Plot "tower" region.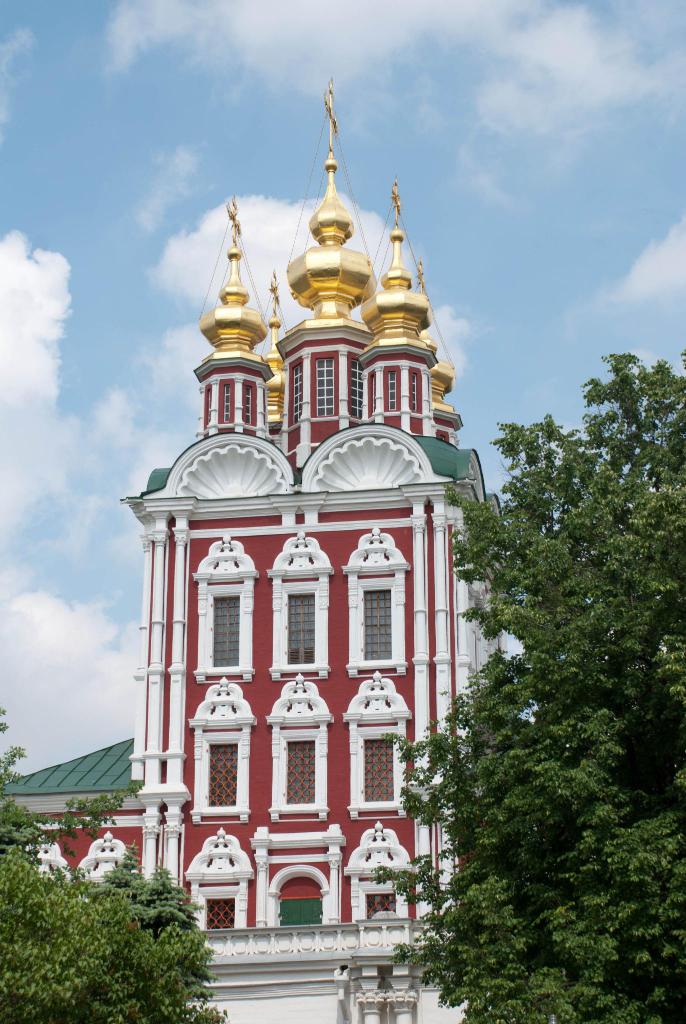
Plotted at detection(130, 81, 506, 1023).
